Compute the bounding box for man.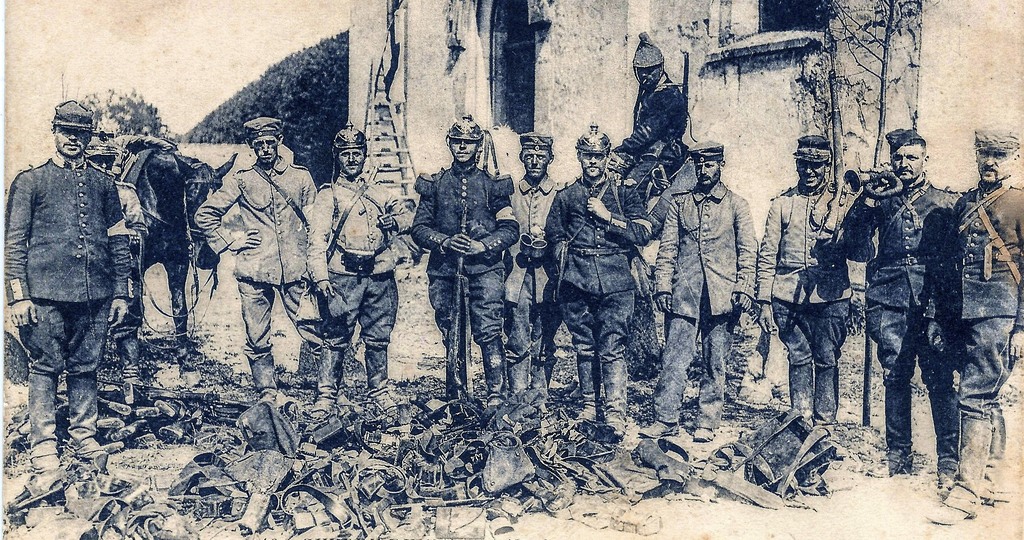
x1=615 y1=33 x2=689 y2=196.
